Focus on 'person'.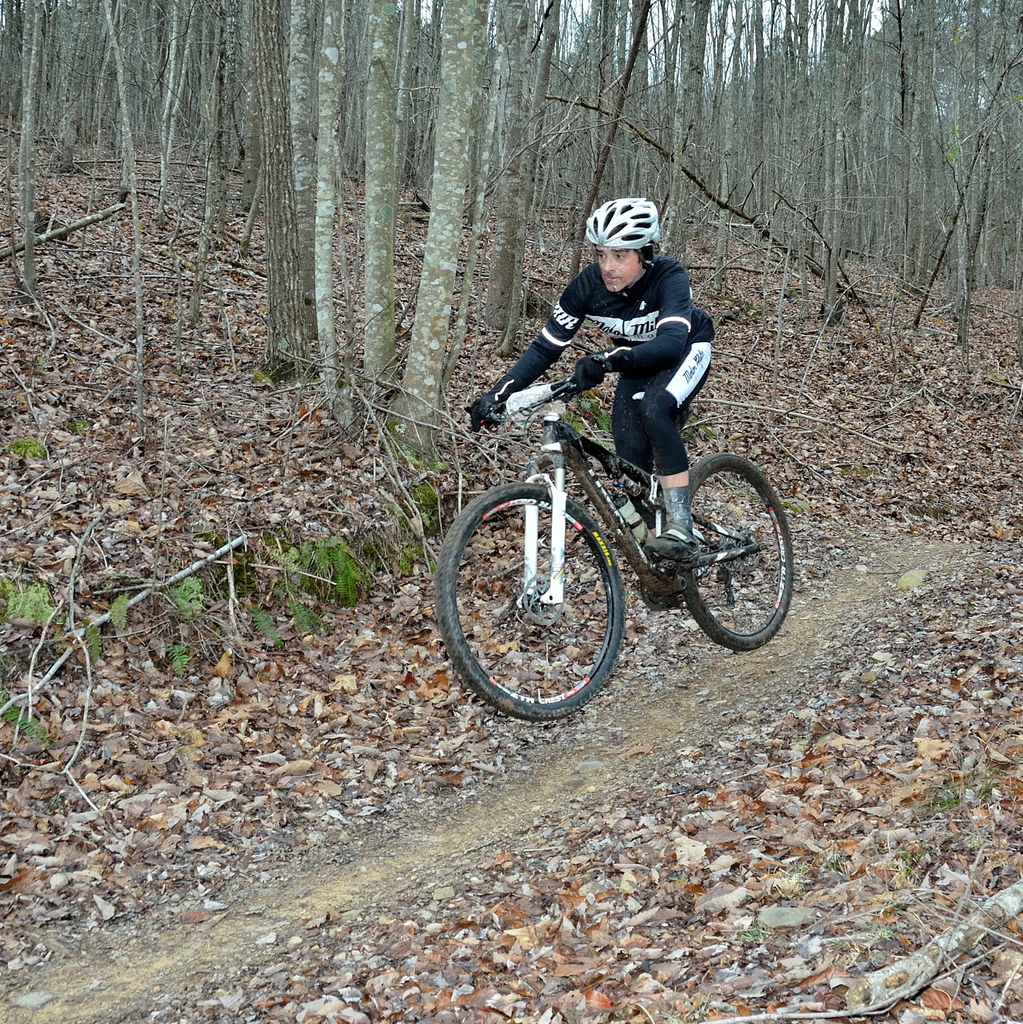
Focused at (left=466, top=206, right=717, bottom=561).
